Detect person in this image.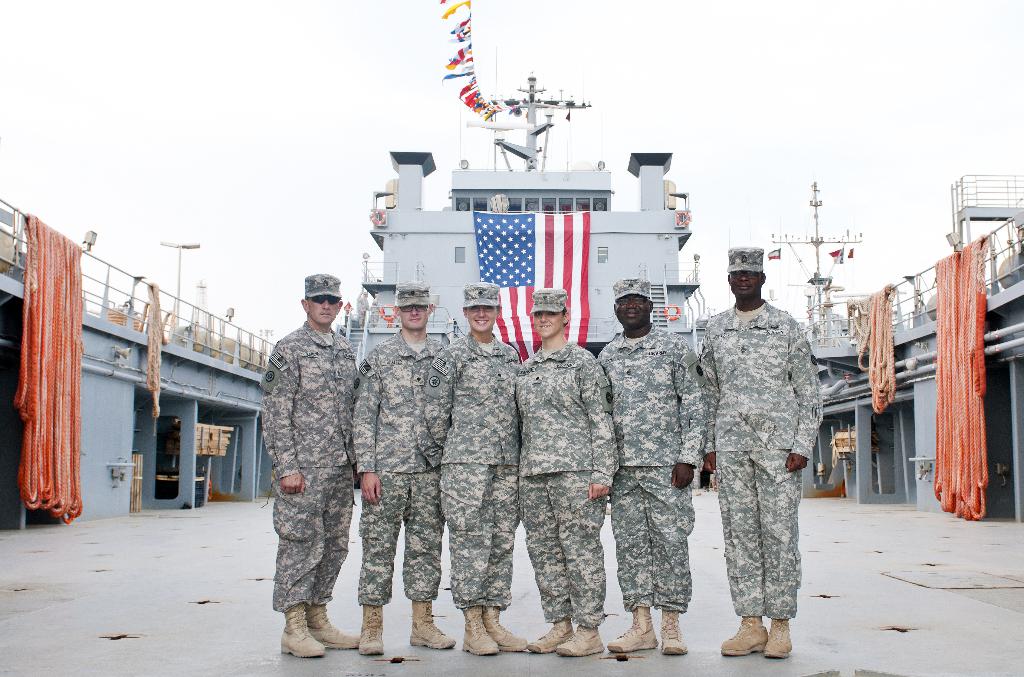
Detection: locate(695, 249, 825, 661).
